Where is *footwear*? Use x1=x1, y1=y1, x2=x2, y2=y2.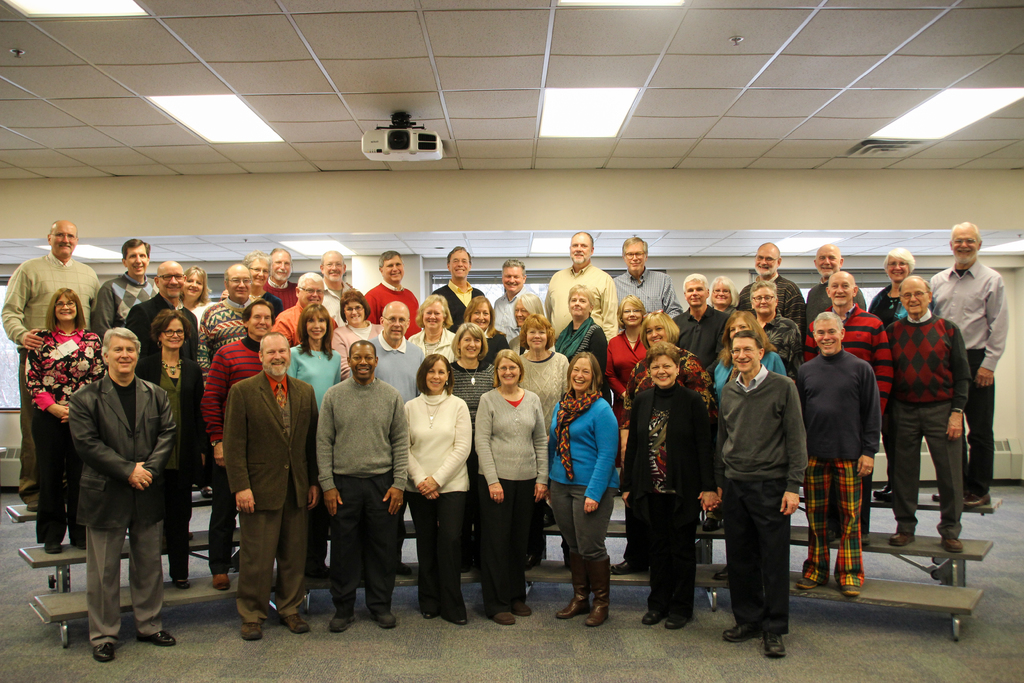
x1=243, y1=621, x2=261, y2=640.
